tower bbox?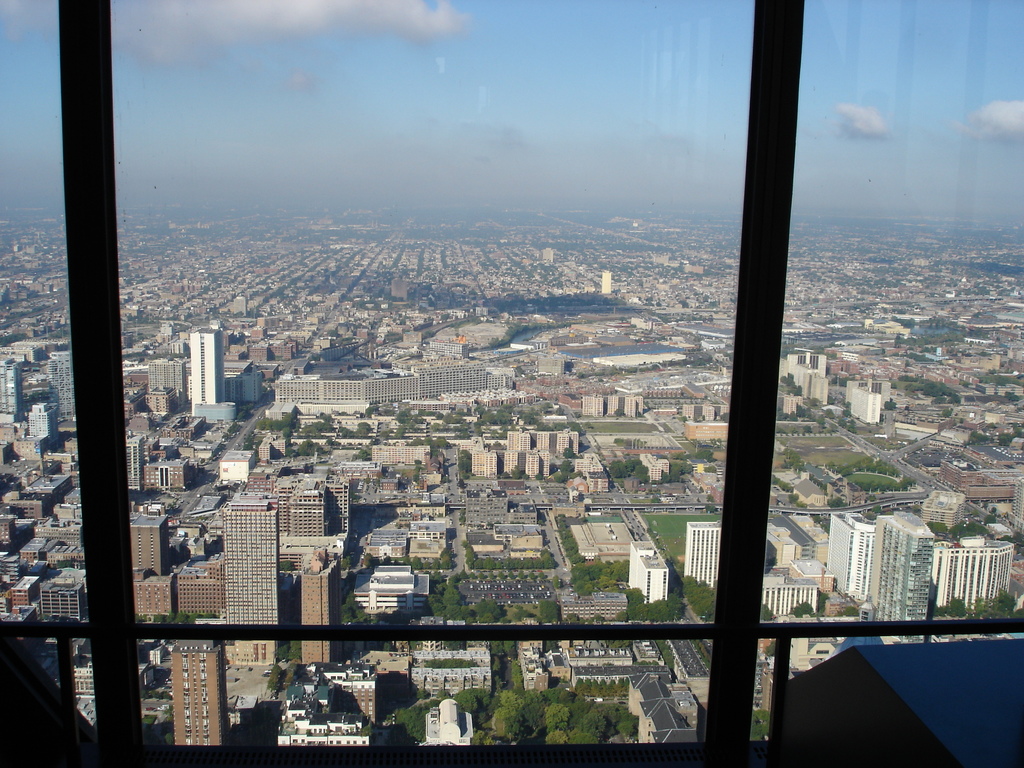
223:496:271:625
